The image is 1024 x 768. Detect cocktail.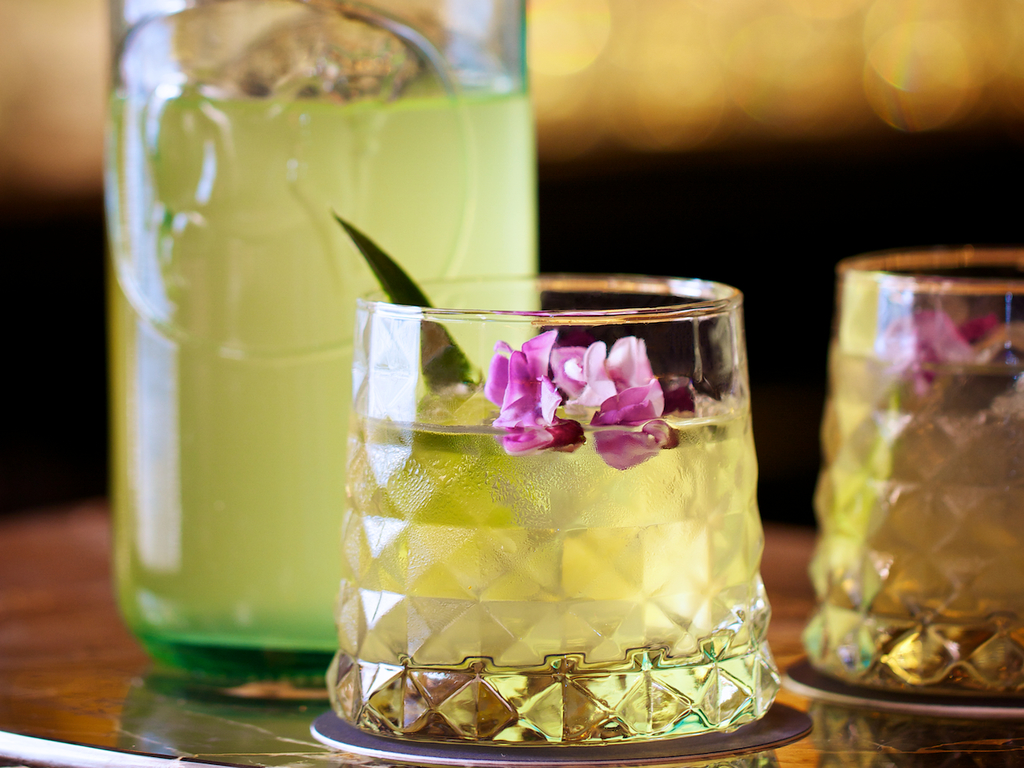
Detection: 322 209 783 740.
